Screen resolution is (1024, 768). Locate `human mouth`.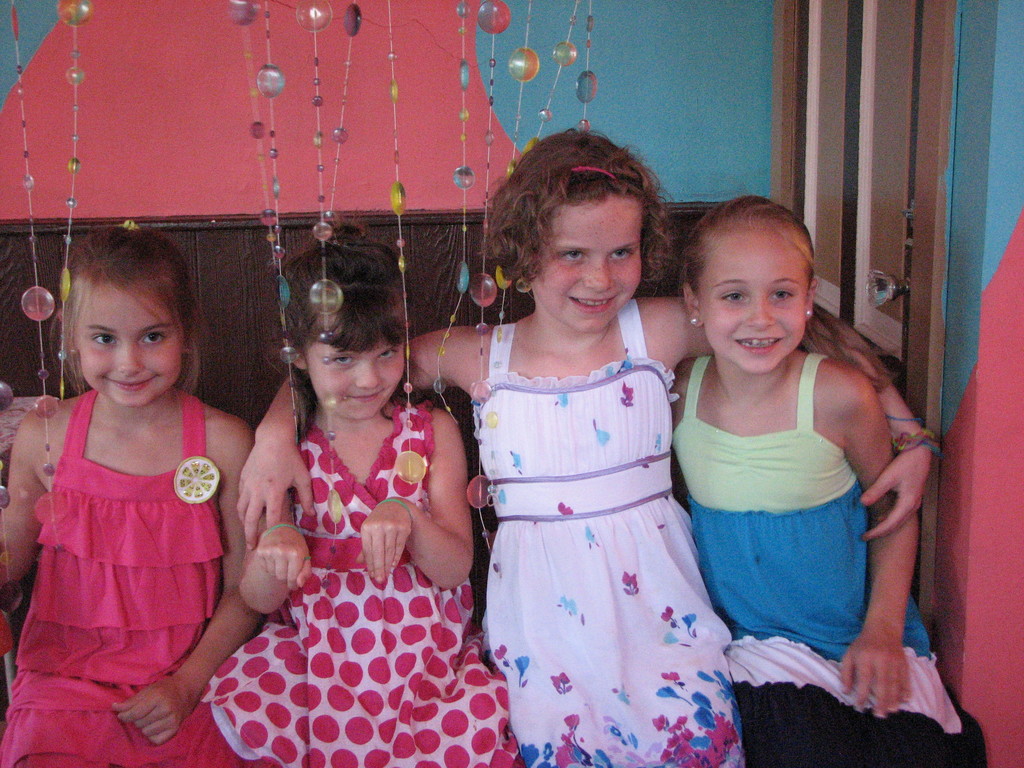
346:388:386:404.
